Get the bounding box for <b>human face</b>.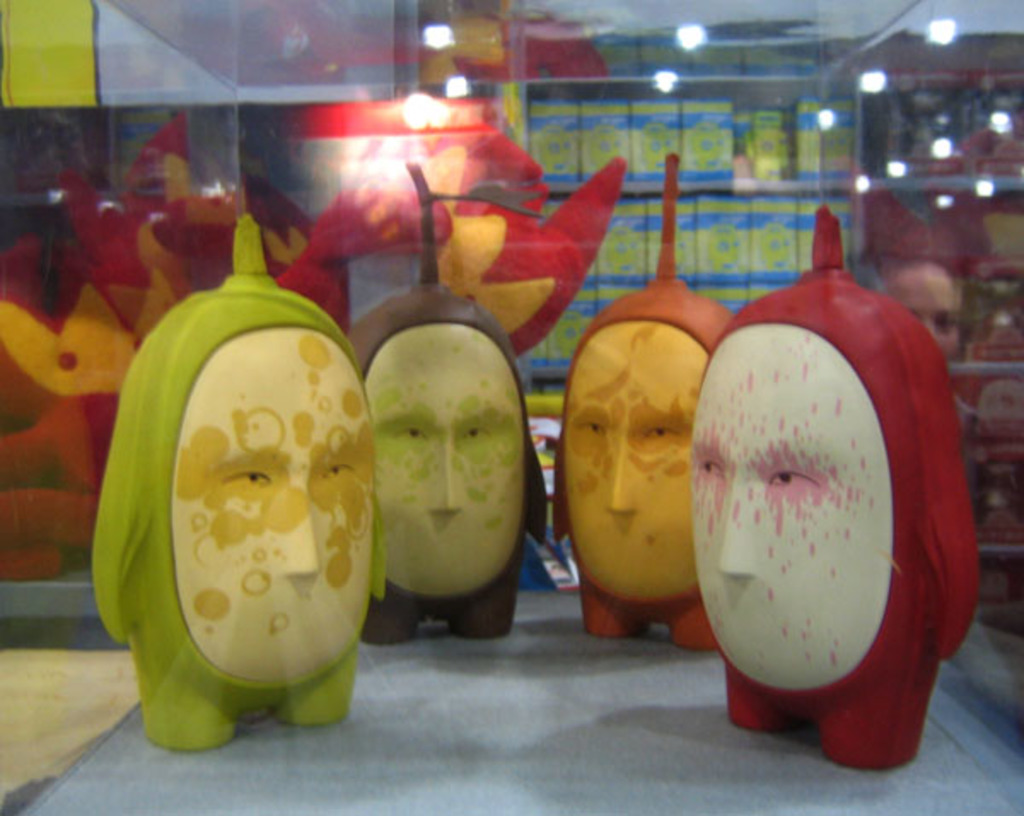
889/266/959/362.
